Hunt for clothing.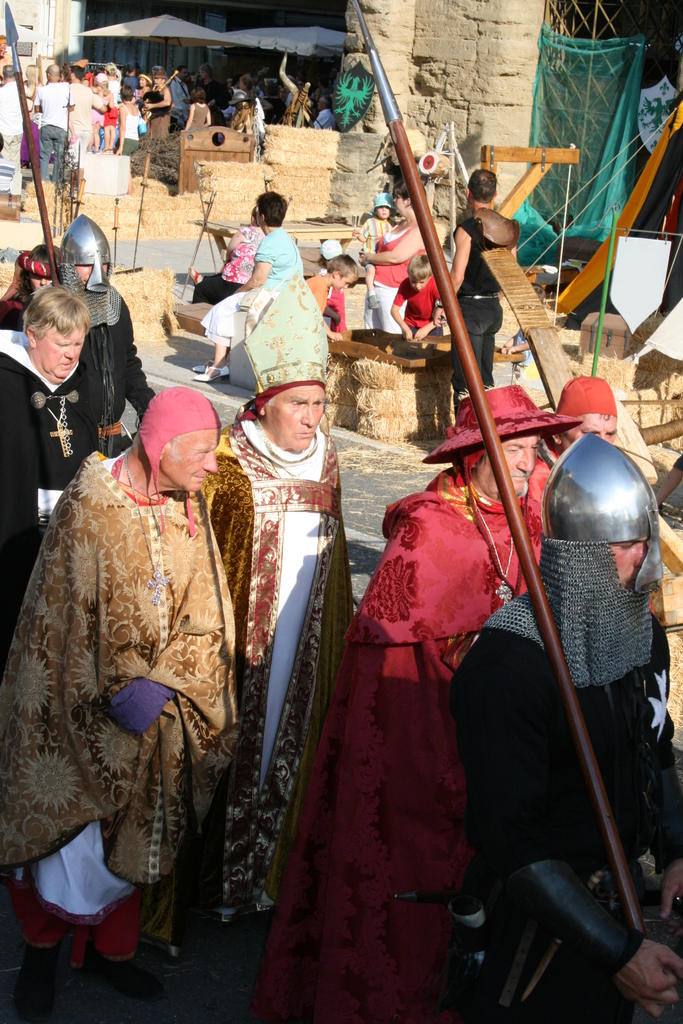
Hunted down at bbox(196, 223, 256, 299).
